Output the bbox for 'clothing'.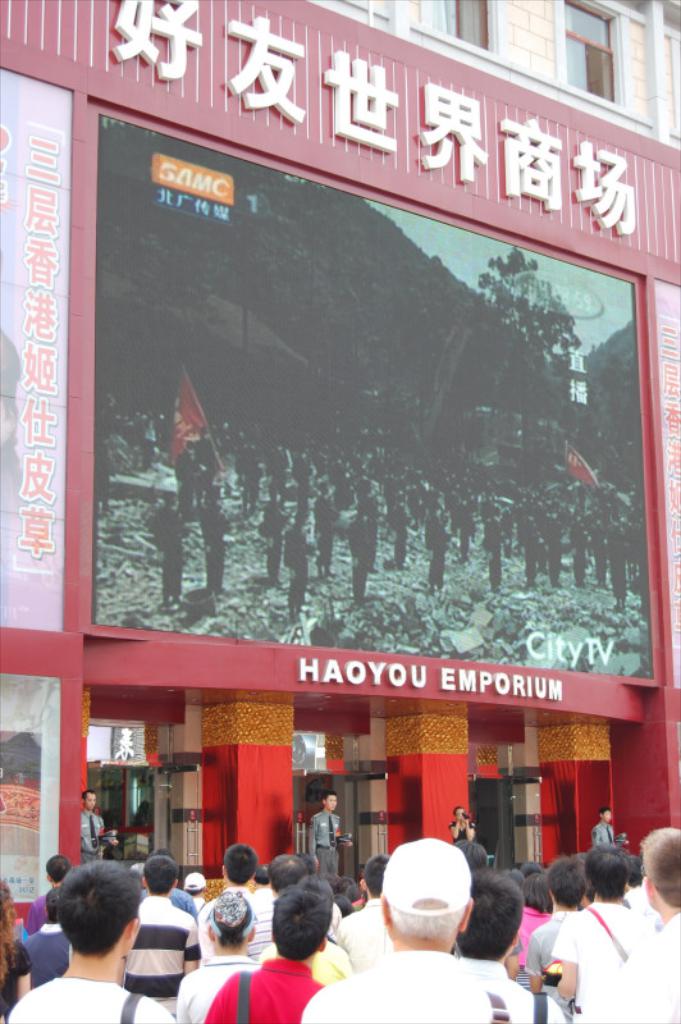
pyautogui.locateOnScreen(330, 901, 401, 970).
